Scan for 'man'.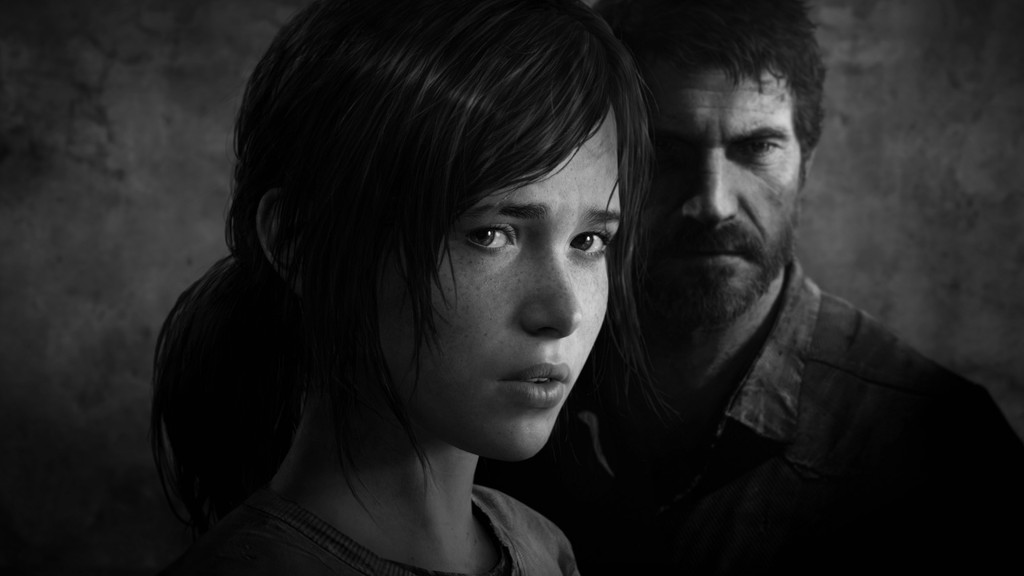
Scan result: (x1=469, y1=0, x2=1023, y2=575).
